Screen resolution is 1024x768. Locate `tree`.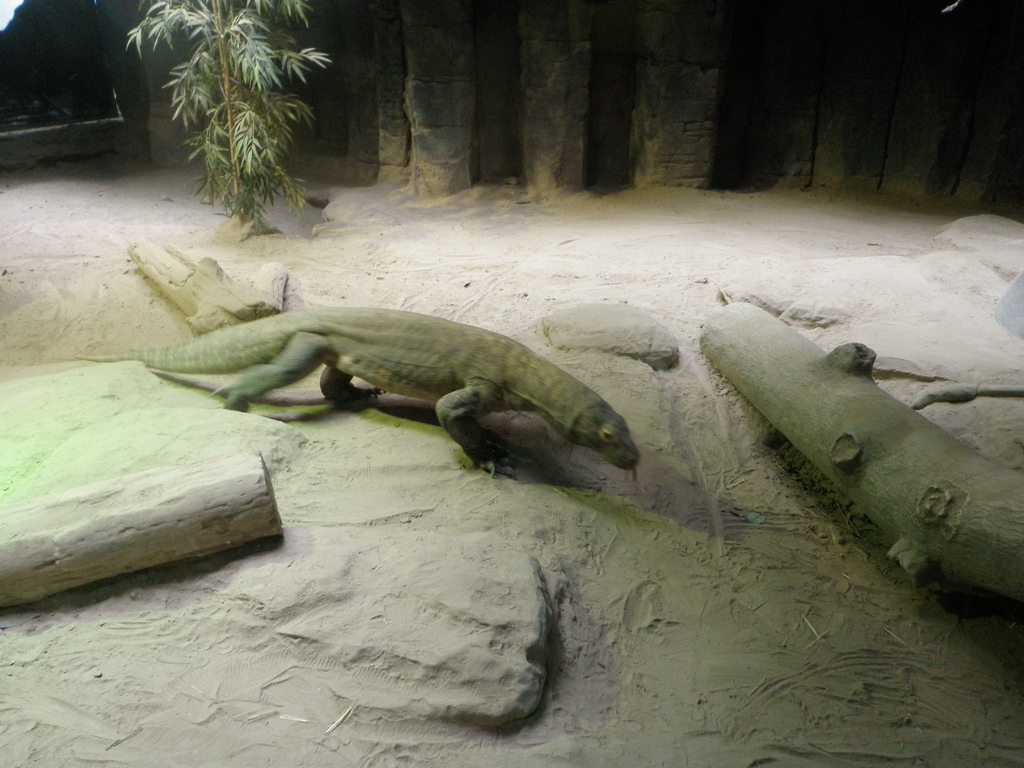
bbox=[145, 15, 335, 232].
